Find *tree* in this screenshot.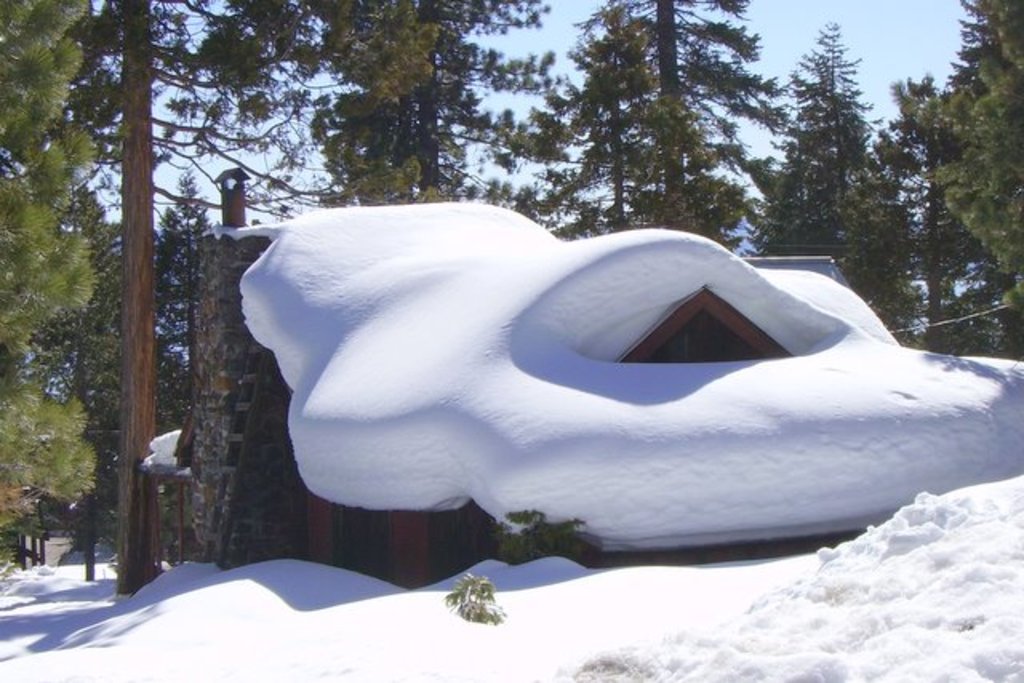
The bounding box for *tree* is locate(757, 6, 910, 243).
